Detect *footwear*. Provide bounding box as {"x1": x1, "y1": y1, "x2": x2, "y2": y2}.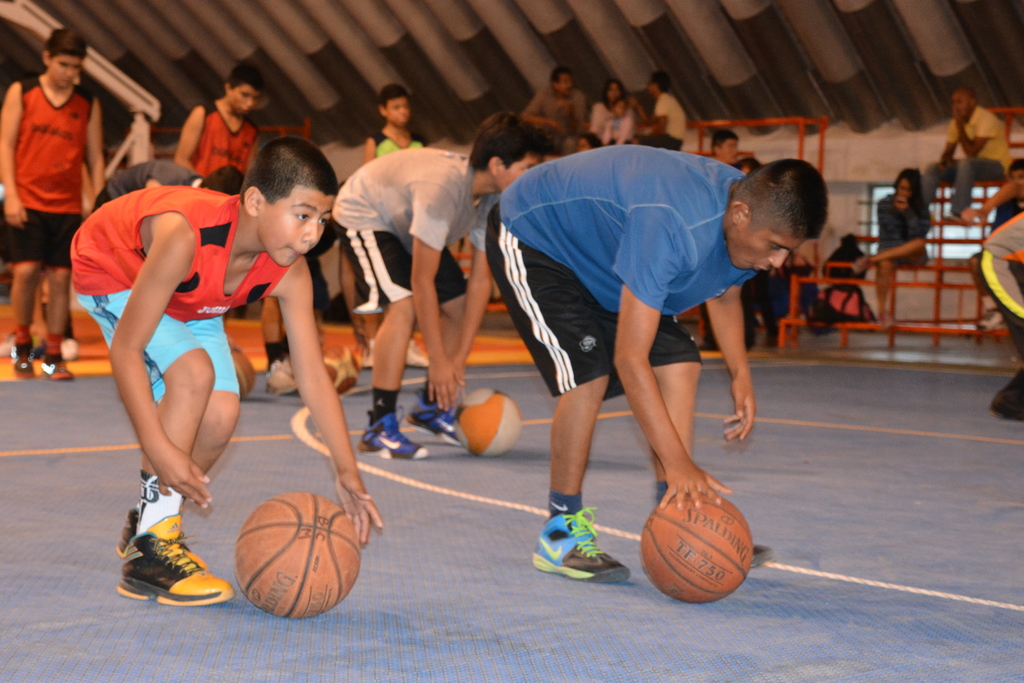
{"x1": 262, "y1": 362, "x2": 298, "y2": 399}.
